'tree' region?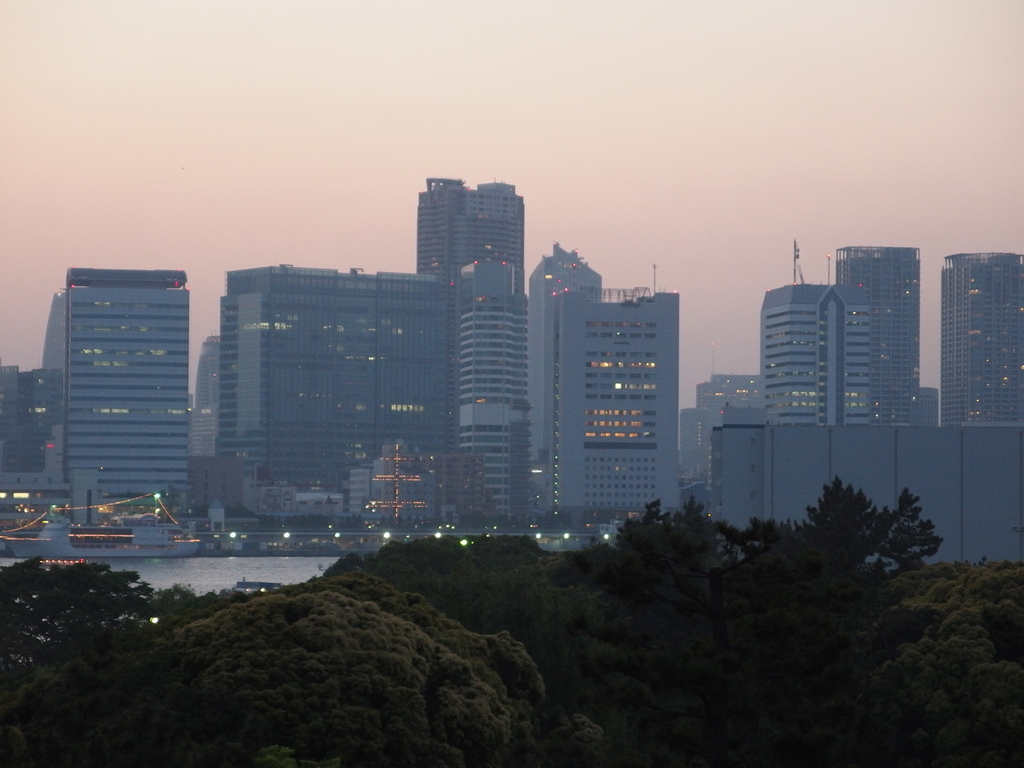
bbox=[804, 475, 906, 576]
